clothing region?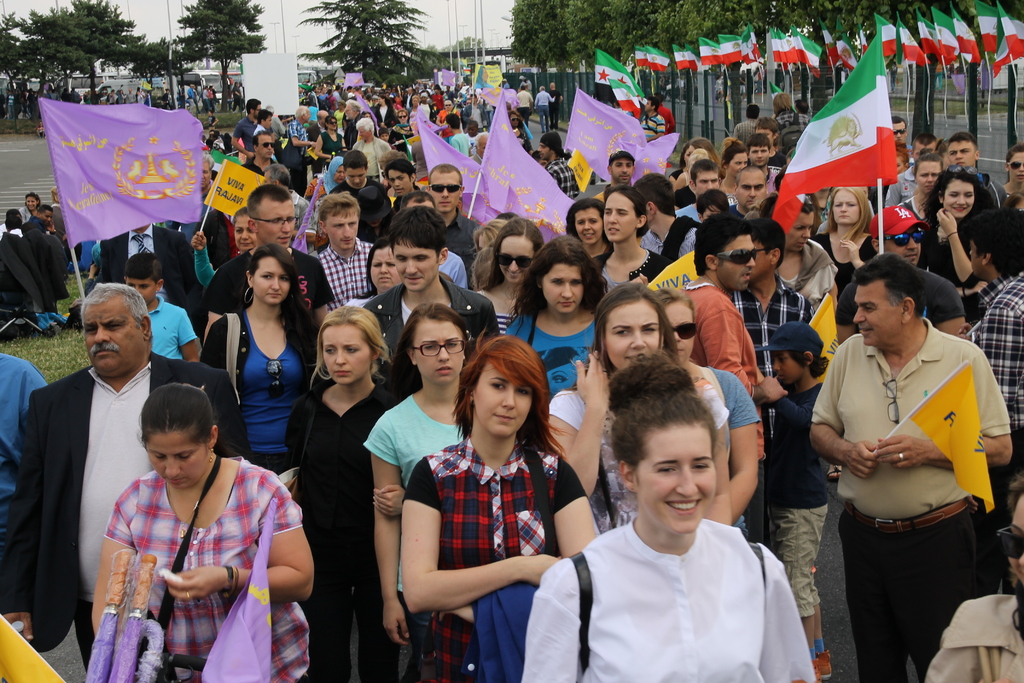
[105, 457, 315, 682]
